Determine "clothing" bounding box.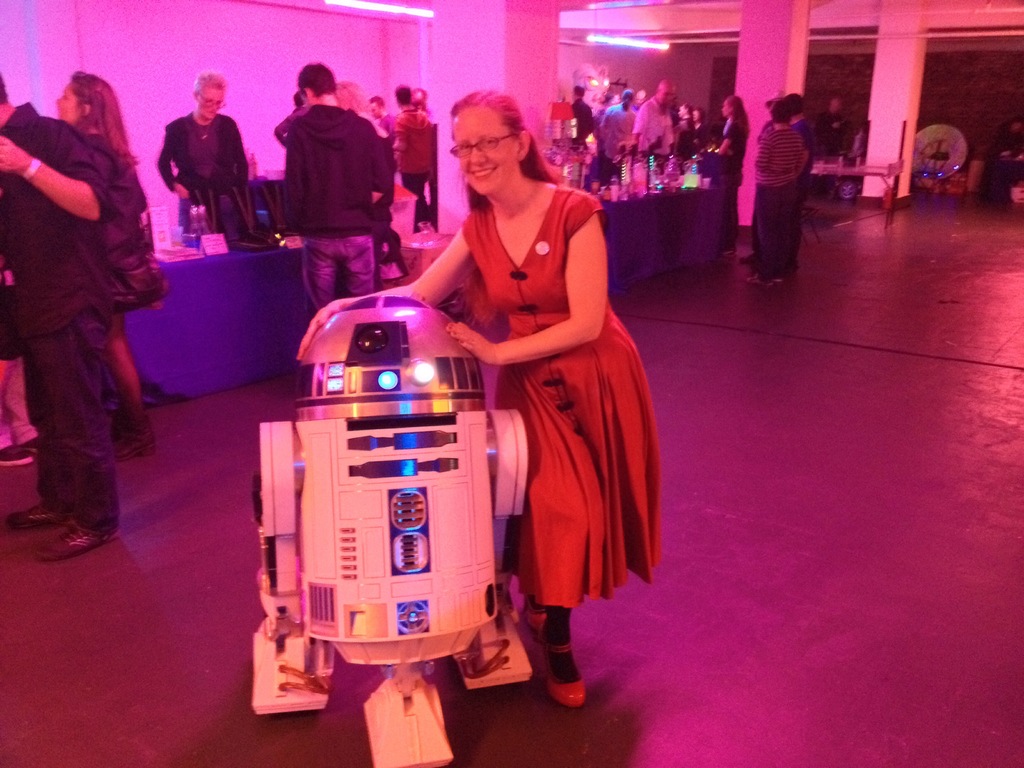
Determined: 746,111,814,276.
